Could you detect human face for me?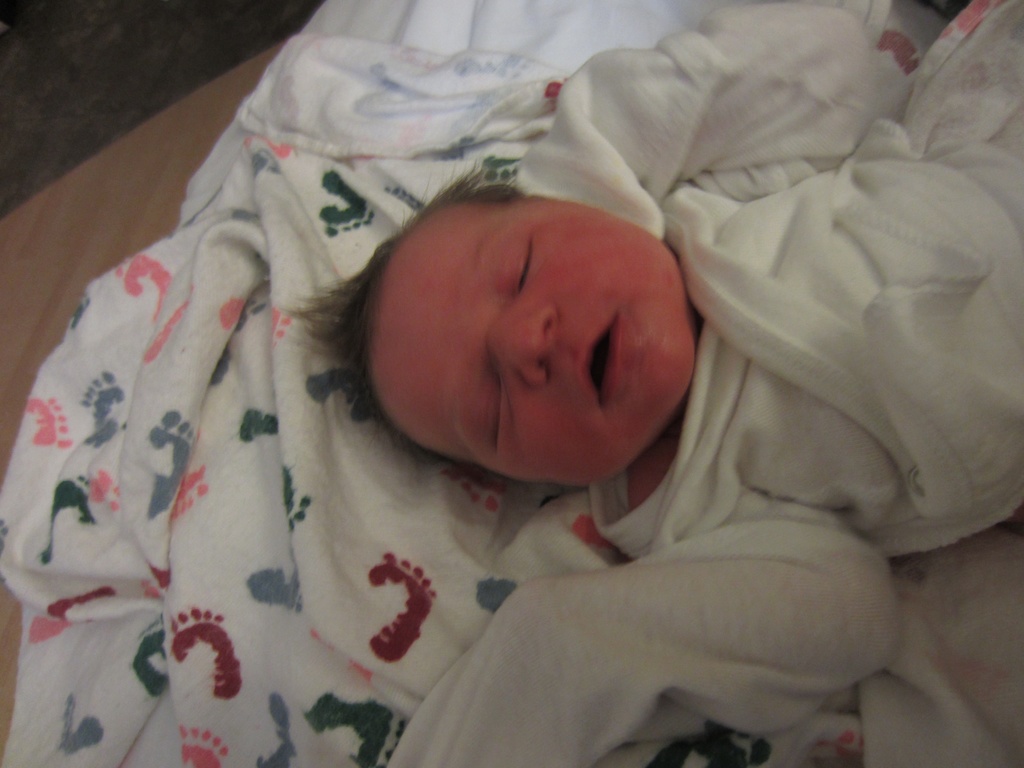
Detection result: (378, 201, 690, 484).
